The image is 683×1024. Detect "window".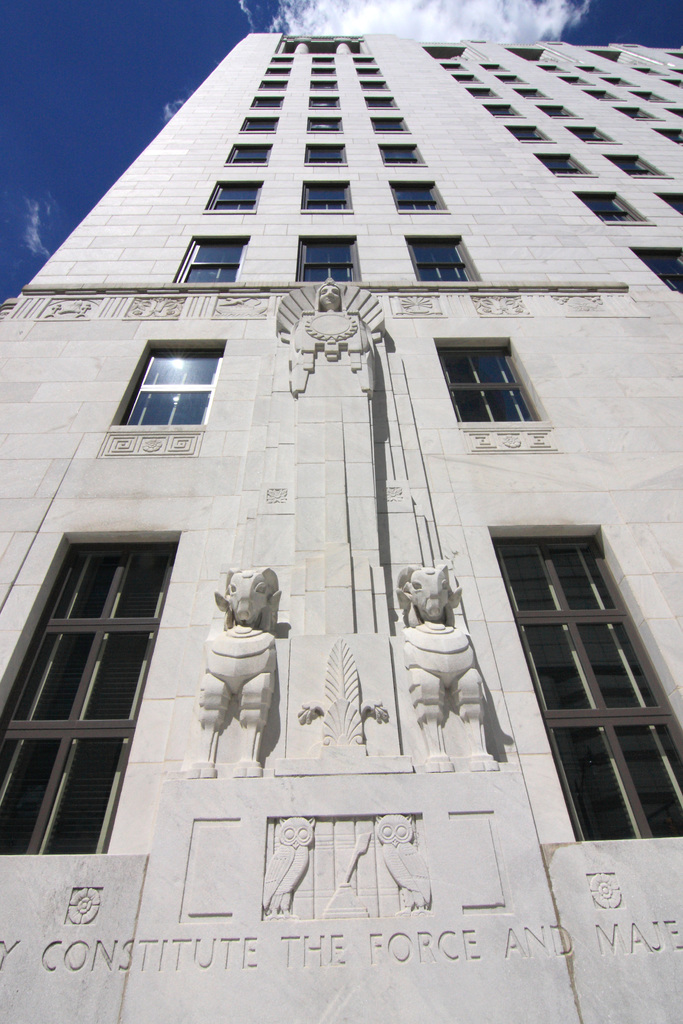
Detection: bbox(481, 530, 682, 829).
